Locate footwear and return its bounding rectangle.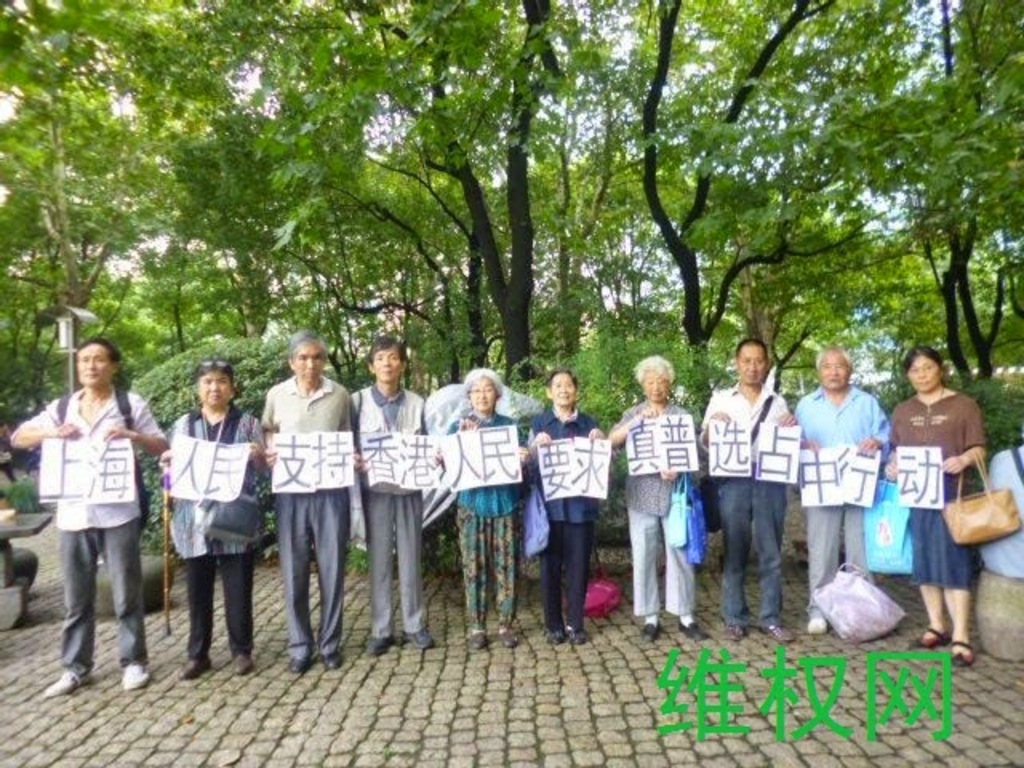
left=914, top=626, right=944, bottom=651.
